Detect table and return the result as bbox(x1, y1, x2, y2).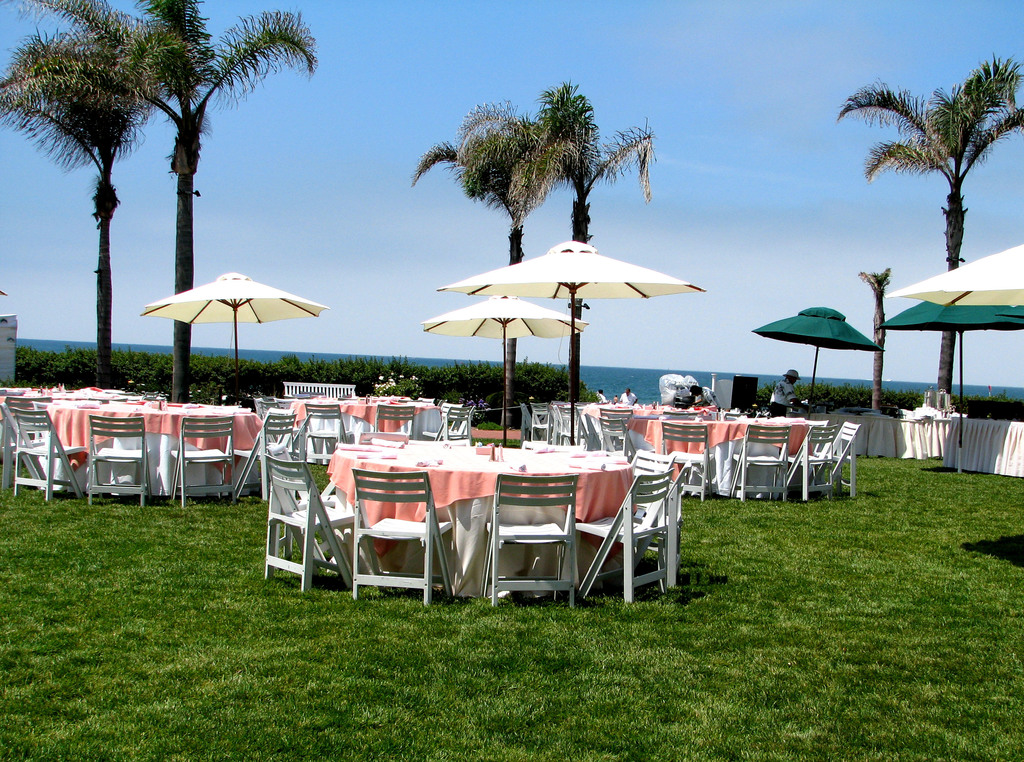
bbox(912, 407, 964, 460).
